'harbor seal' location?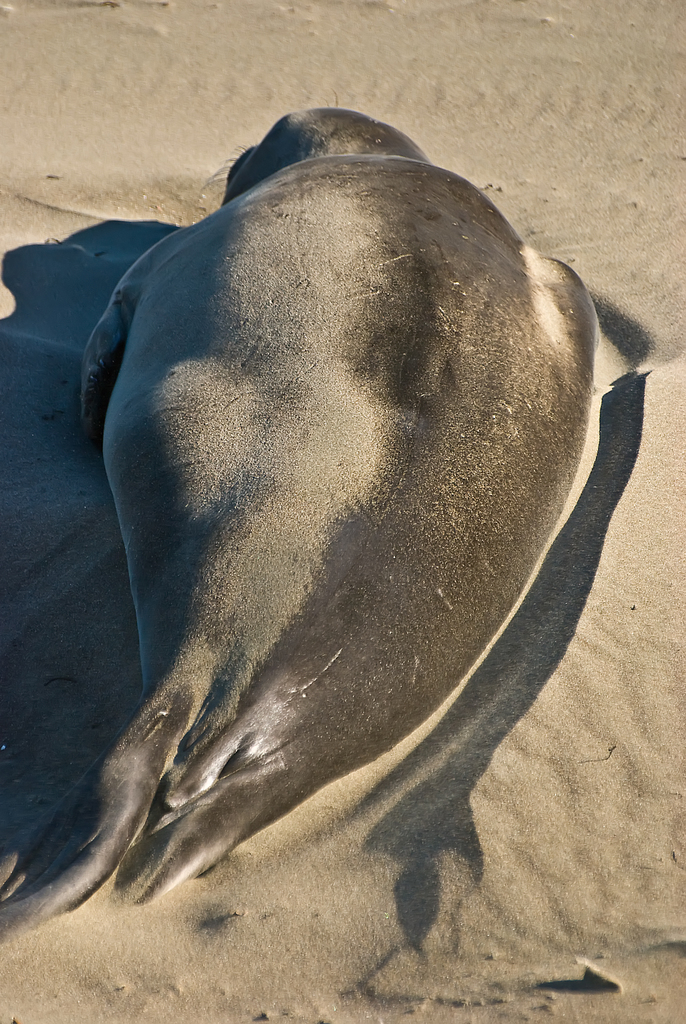
box=[29, 91, 611, 954]
